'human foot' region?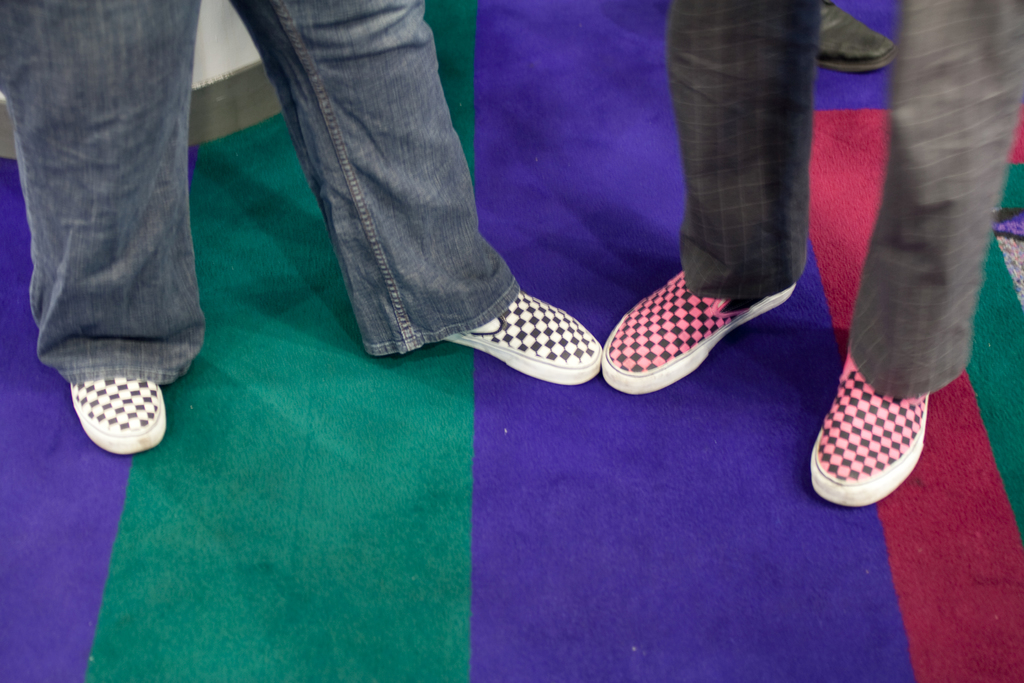
box=[68, 383, 165, 446]
